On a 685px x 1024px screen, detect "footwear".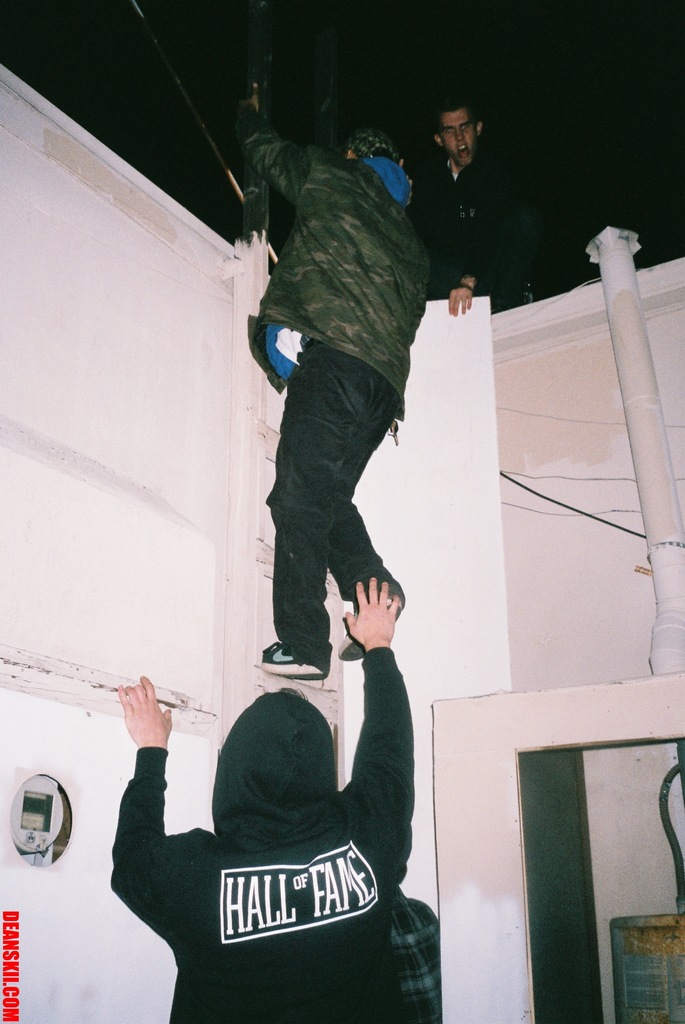
{"left": 256, "top": 636, "right": 326, "bottom": 679}.
